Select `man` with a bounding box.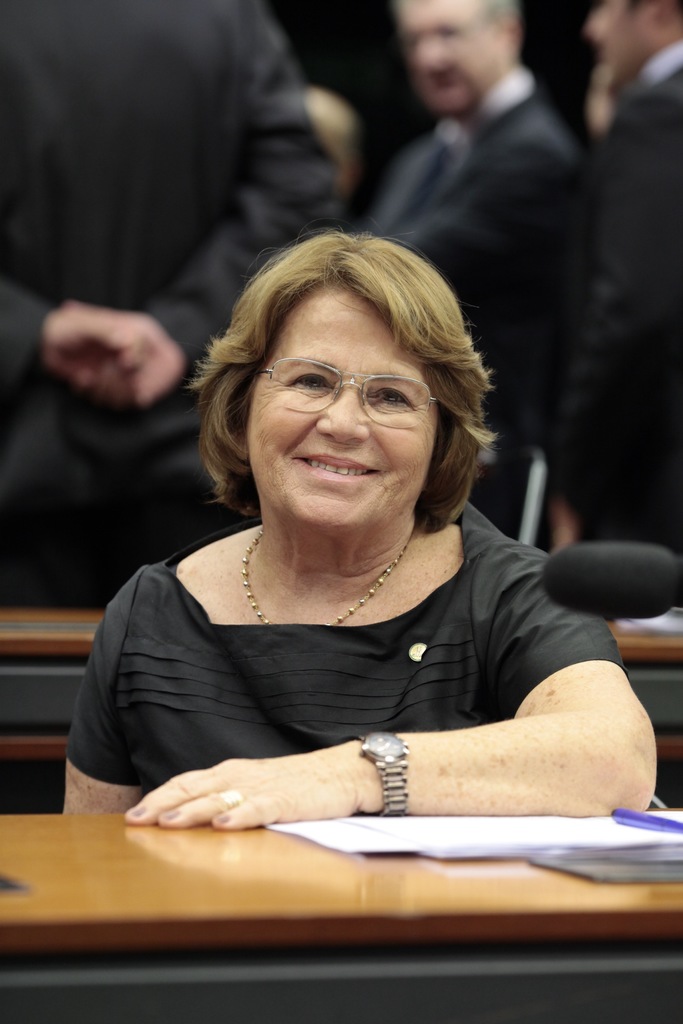
[x1=360, y1=0, x2=582, y2=529].
